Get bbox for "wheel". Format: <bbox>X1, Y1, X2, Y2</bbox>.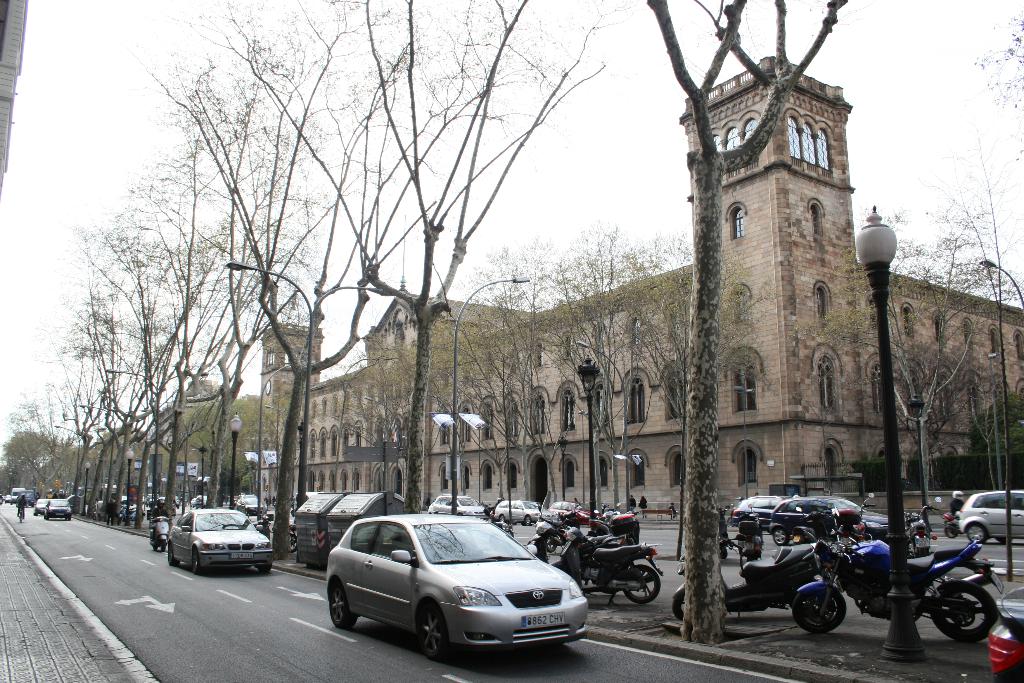
<bbox>943, 526, 957, 538</bbox>.
